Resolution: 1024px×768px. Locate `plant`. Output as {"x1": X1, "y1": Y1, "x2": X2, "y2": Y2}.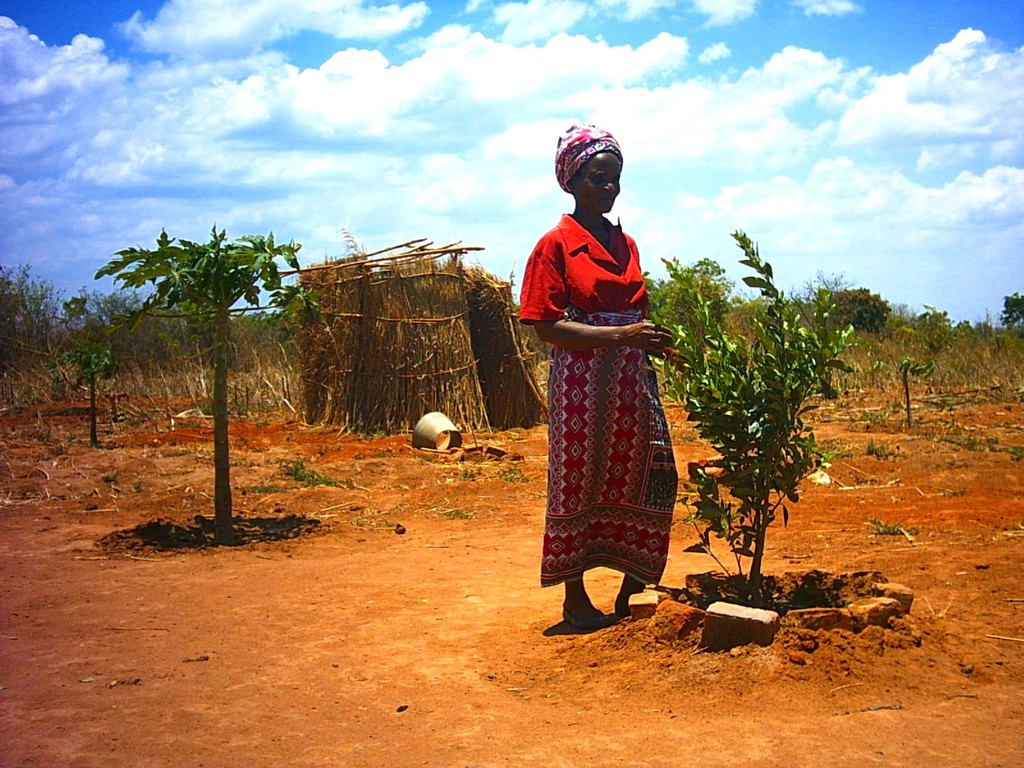
{"x1": 497, "y1": 467, "x2": 522, "y2": 483}.
